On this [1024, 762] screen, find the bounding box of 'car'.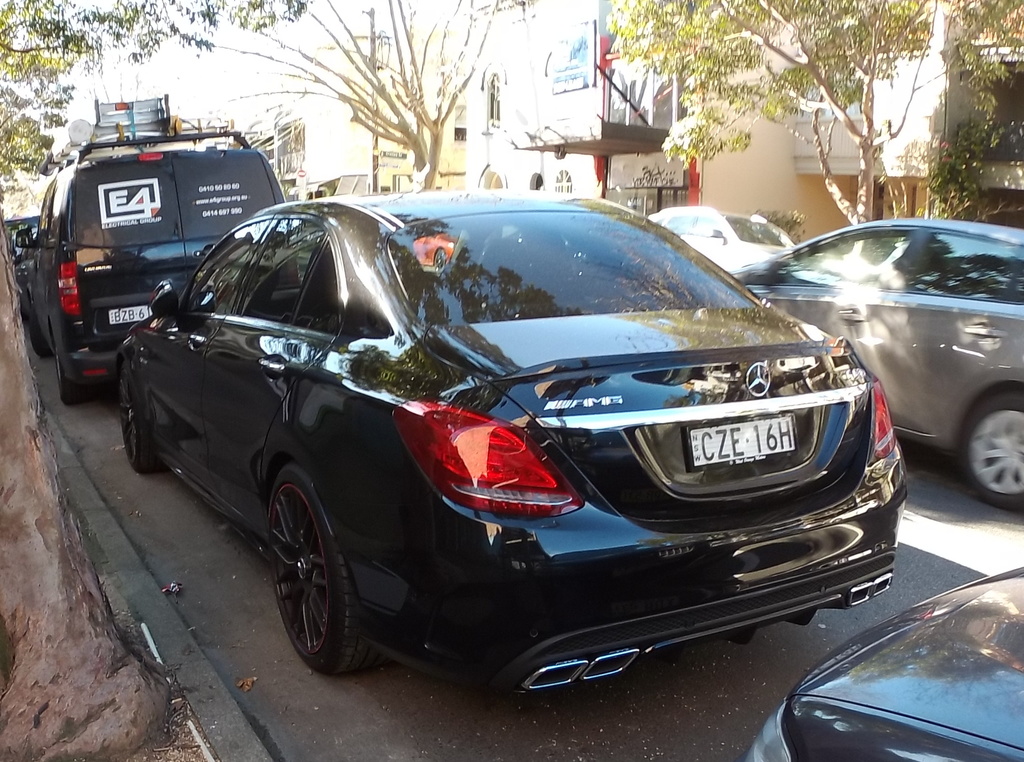
Bounding box: (109,184,905,711).
